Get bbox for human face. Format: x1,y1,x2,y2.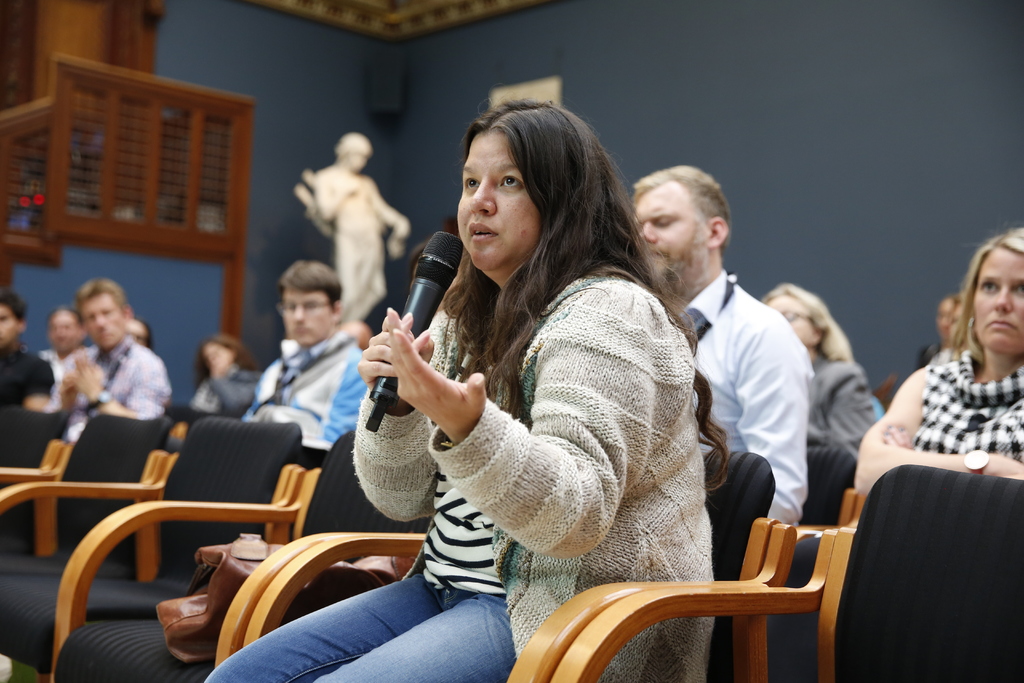
84,293,127,347.
